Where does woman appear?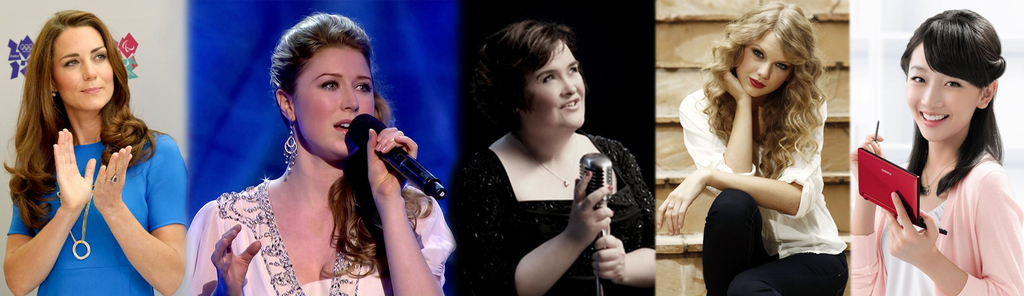
Appears at <box>652,1,848,295</box>.
